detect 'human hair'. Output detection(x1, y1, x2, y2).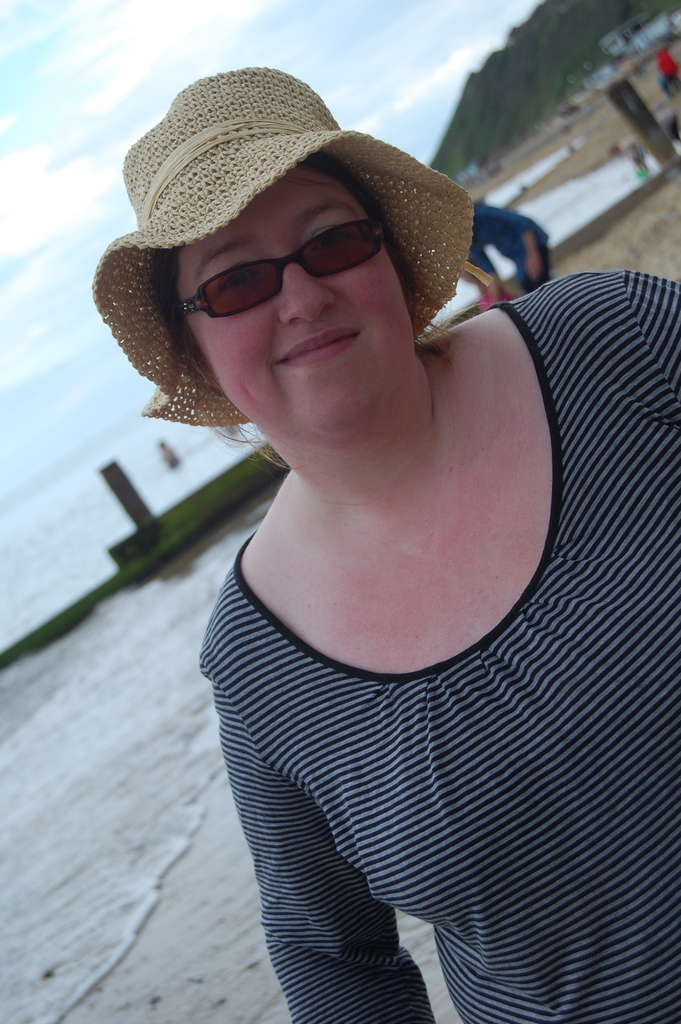
detection(147, 149, 457, 478).
